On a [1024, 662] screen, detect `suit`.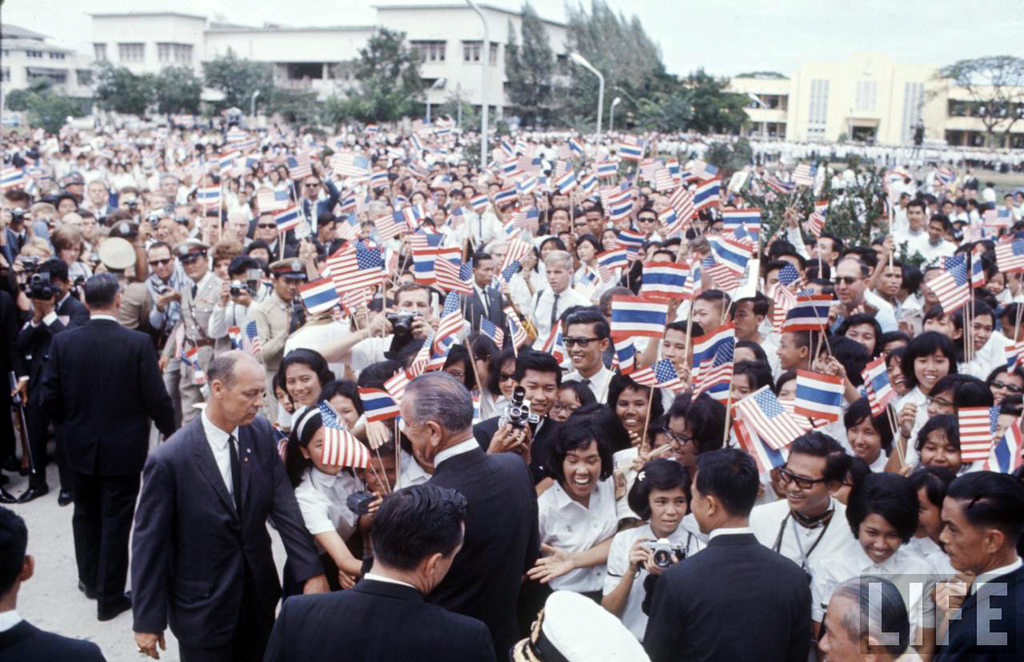
[x1=14, y1=293, x2=89, y2=490].
